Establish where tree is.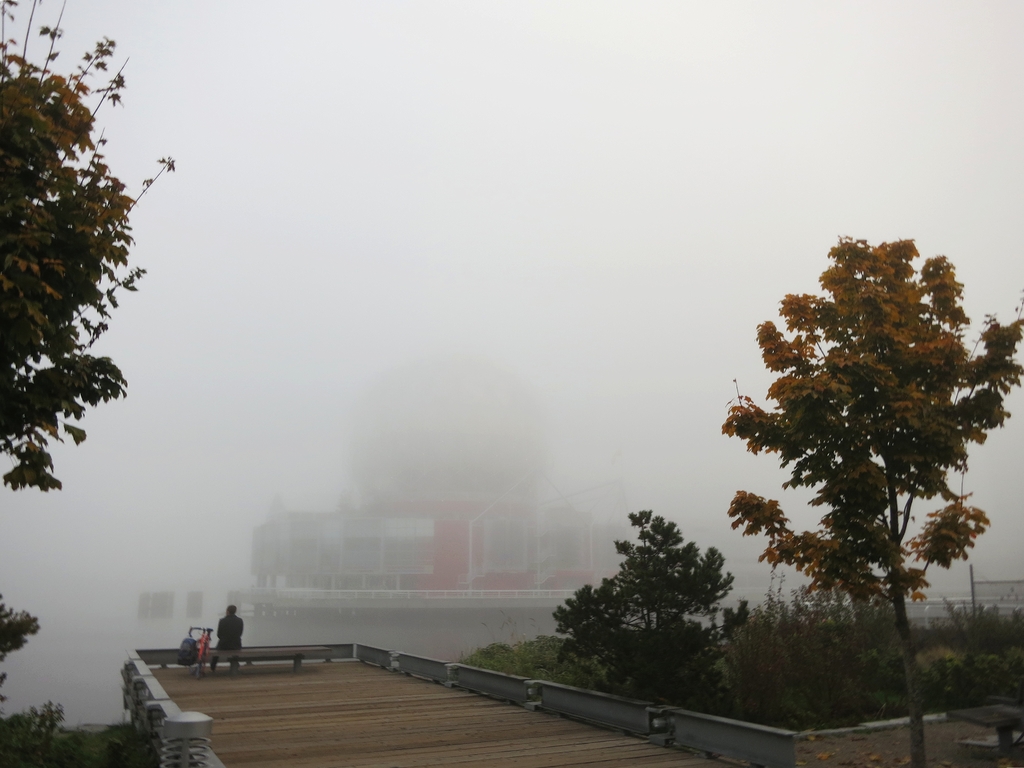
Established at detection(0, 593, 70, 767).
